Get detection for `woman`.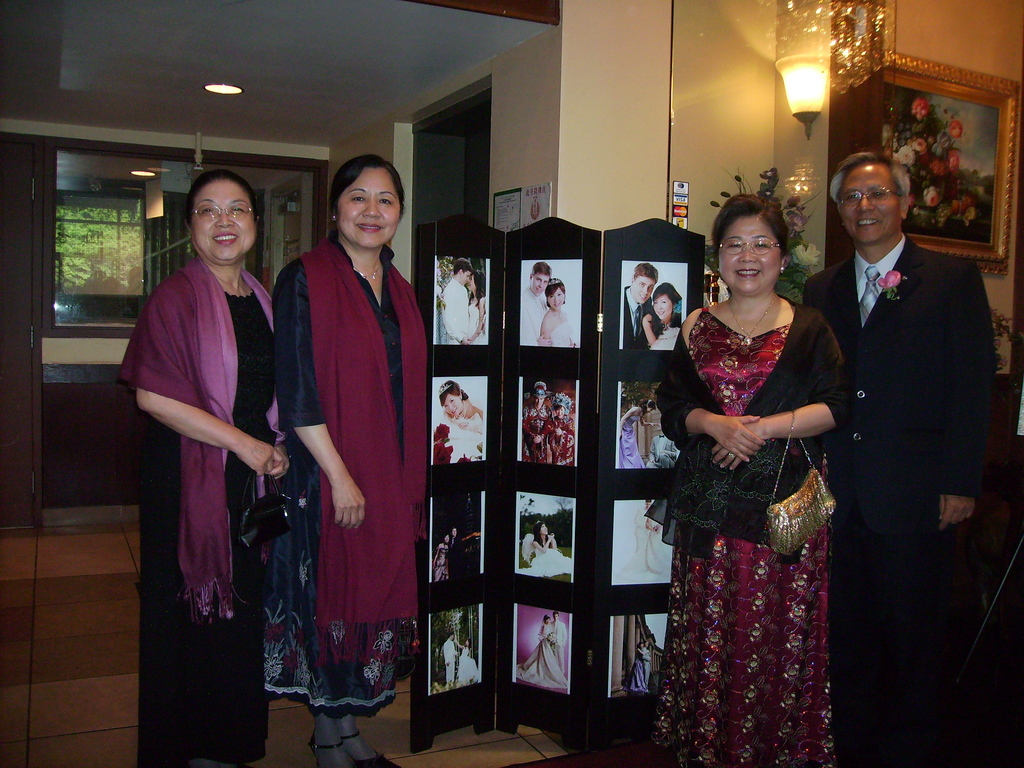
Detection: detection(536, 278, 580, 348).
